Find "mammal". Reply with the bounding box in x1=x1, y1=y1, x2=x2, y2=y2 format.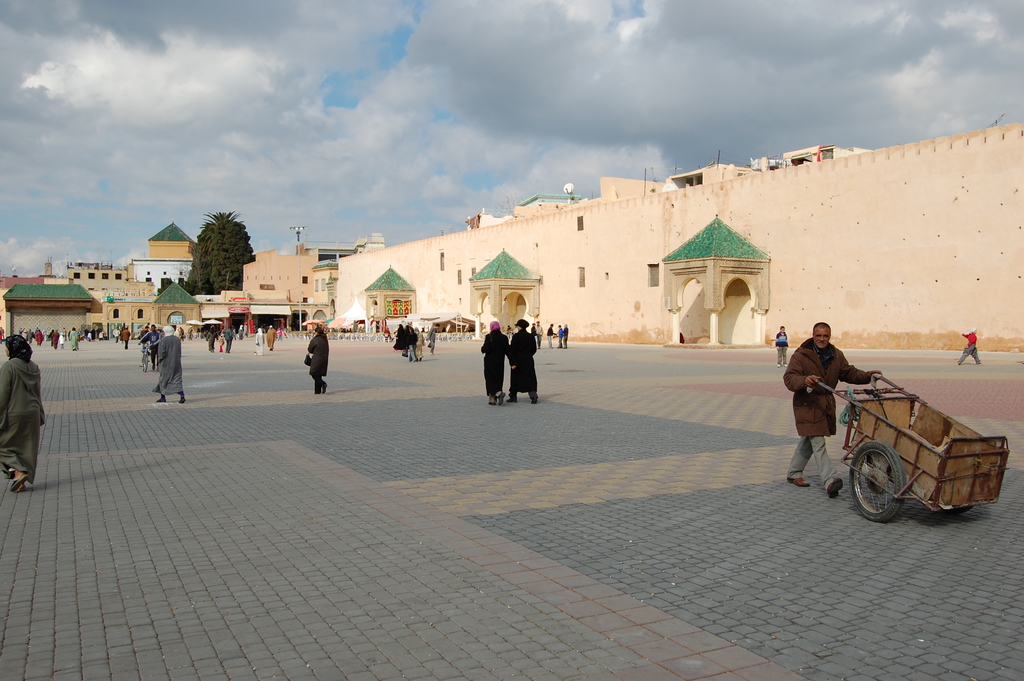
x1=119, y1=324, x2=131, y2=353.
